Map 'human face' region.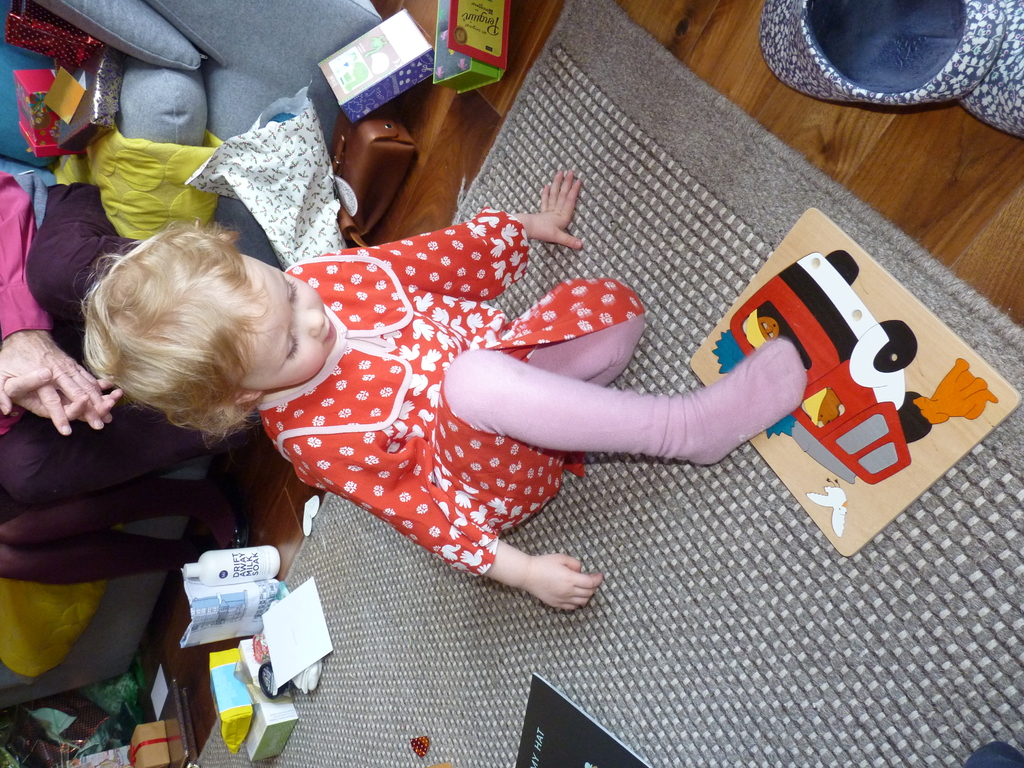
Mapped to x1=236, y1=257, x2=337, y2=390.
